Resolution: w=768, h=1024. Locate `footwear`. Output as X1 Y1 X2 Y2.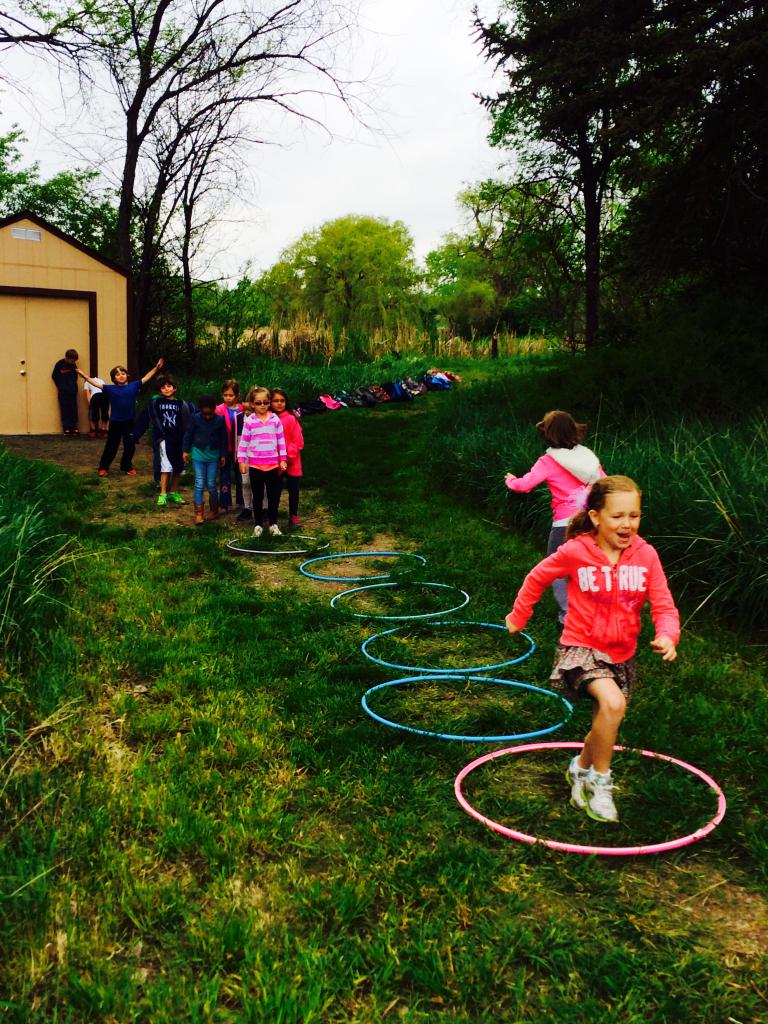
192 498 211 526.
